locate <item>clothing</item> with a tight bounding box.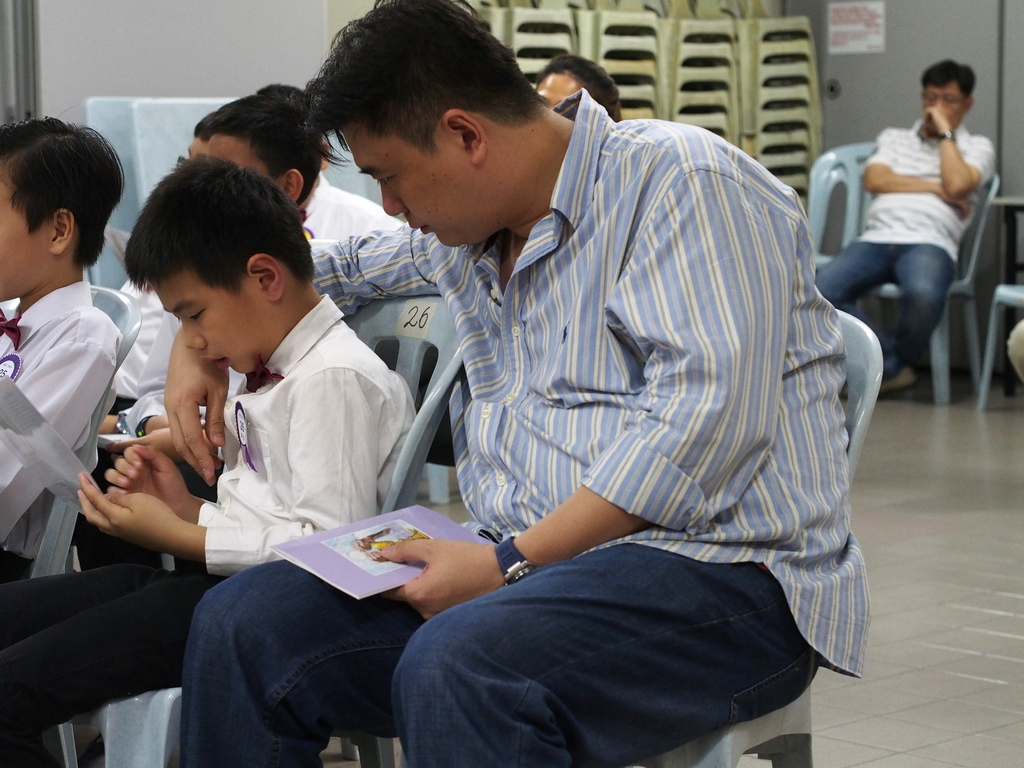
(x1=0, y1=278, x2=122, y2=579).
